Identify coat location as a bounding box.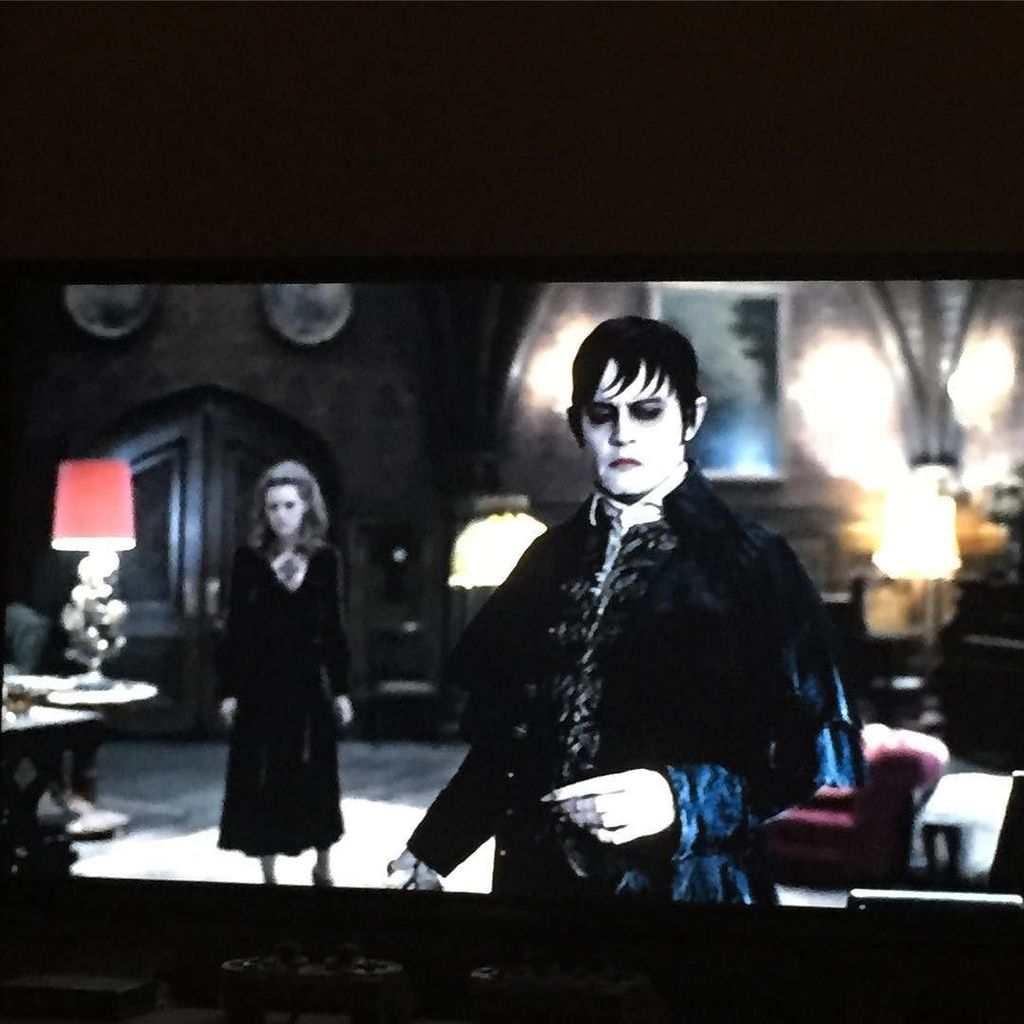
415,452,846,912.
